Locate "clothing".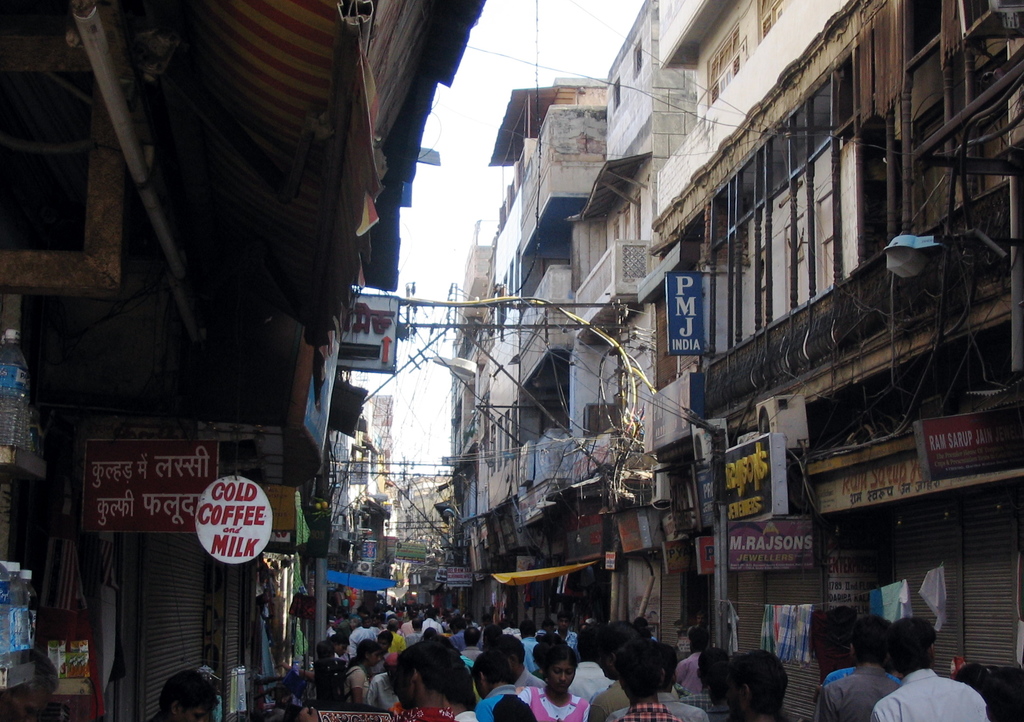
Bounding box: 373, 702, 458, 721.
